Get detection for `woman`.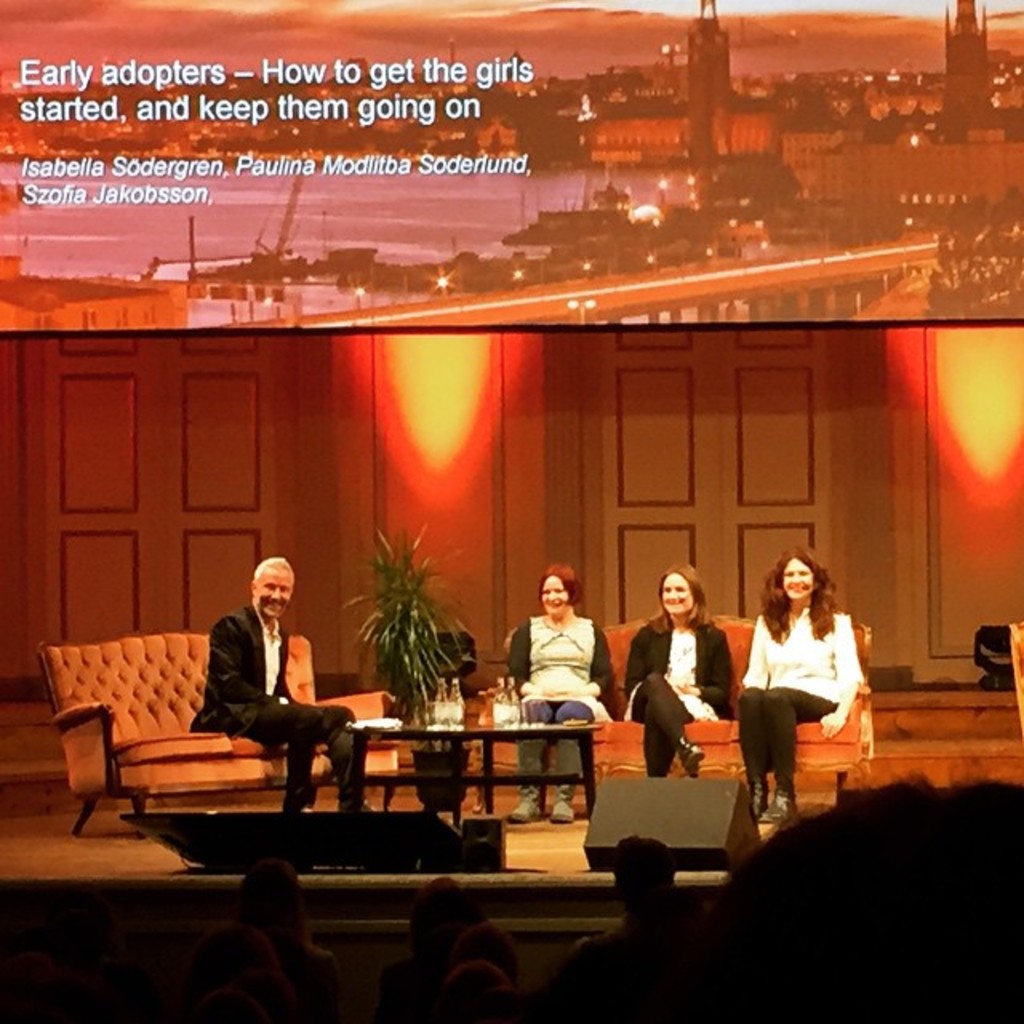
Detection: select_region(499, 562, 614, 819).
